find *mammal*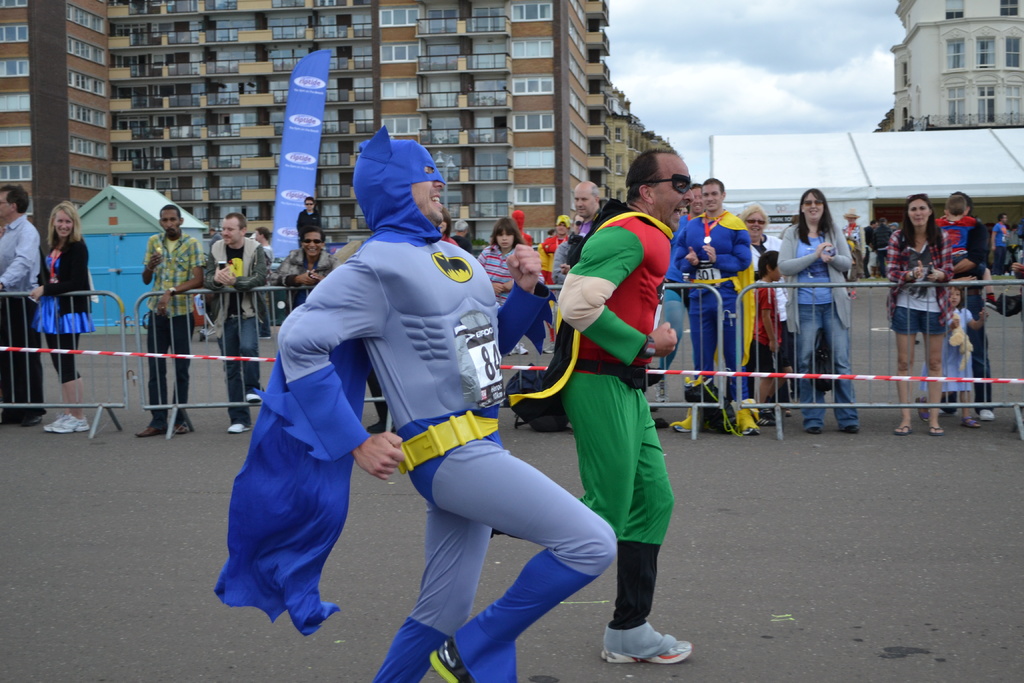
box=[862, 218, 874, 281]
